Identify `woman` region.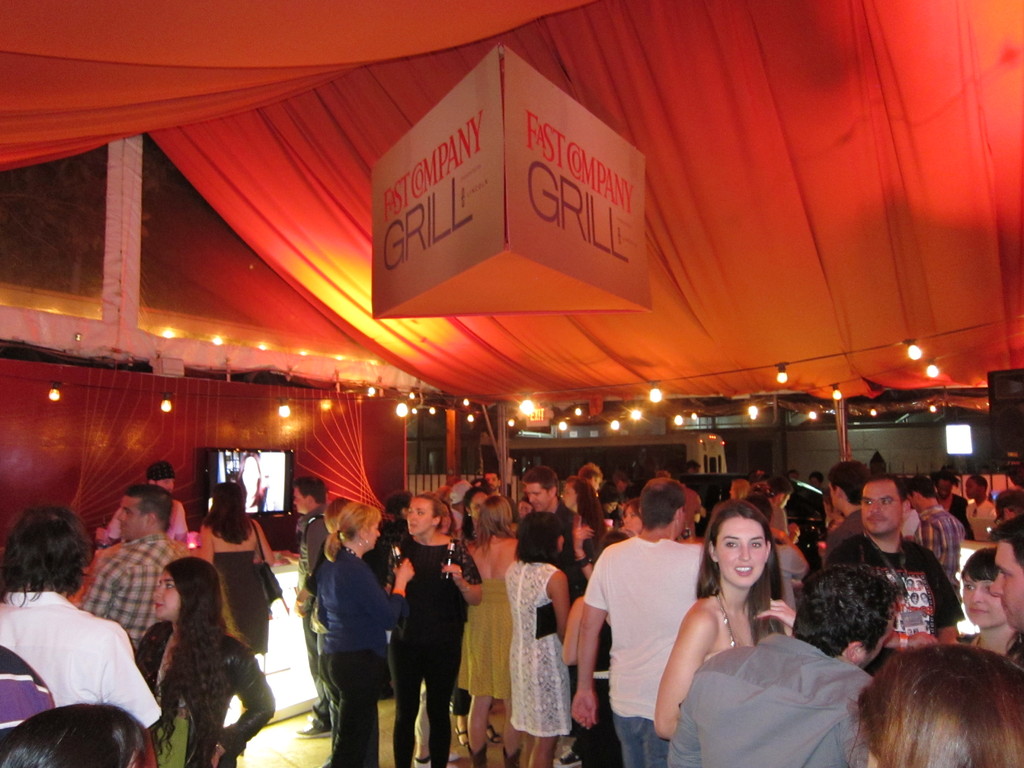
Region: bbox(956, 547, 1023, 659).
